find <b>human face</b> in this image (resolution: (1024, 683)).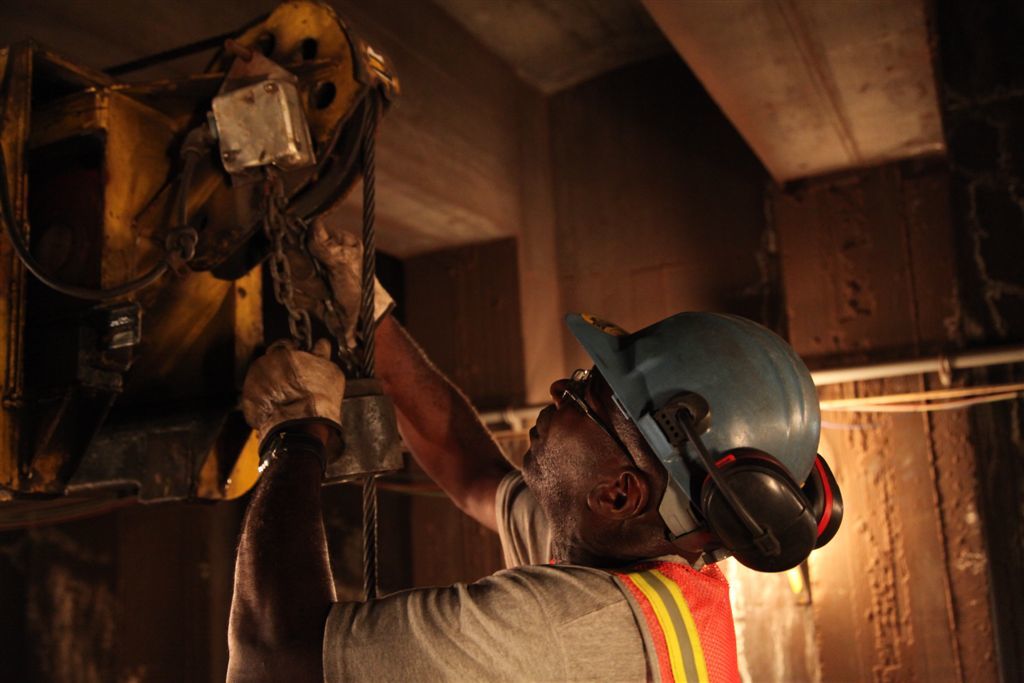
517 357 643 505.
